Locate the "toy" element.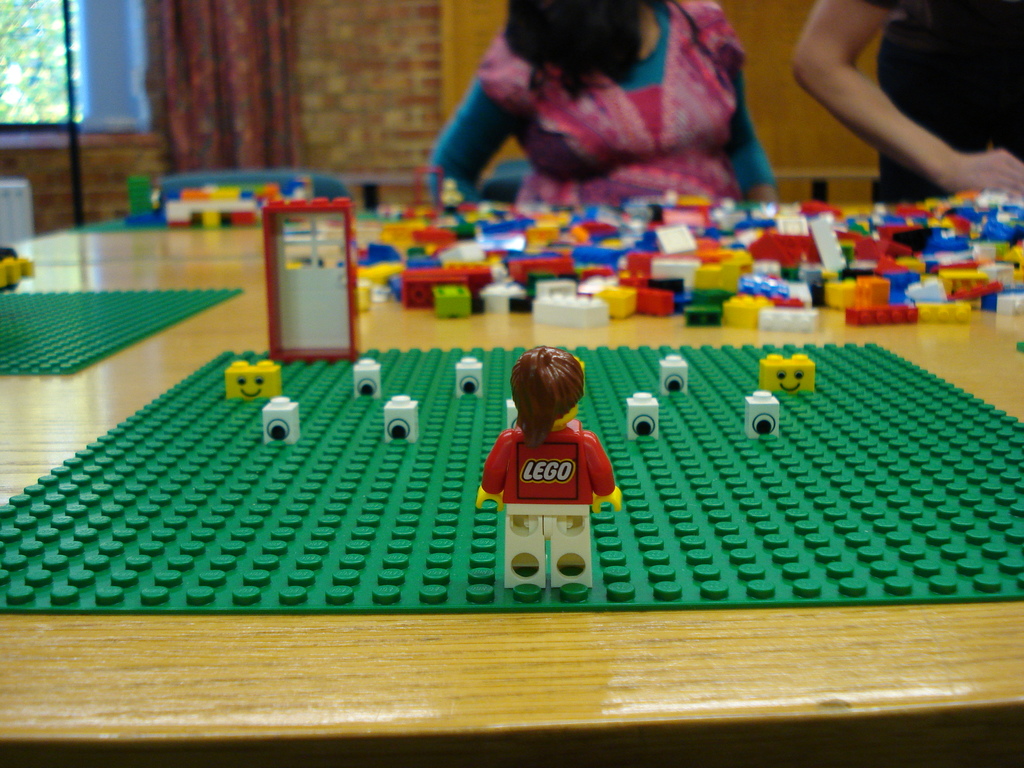
Element bbox: [480,348,610,605].
